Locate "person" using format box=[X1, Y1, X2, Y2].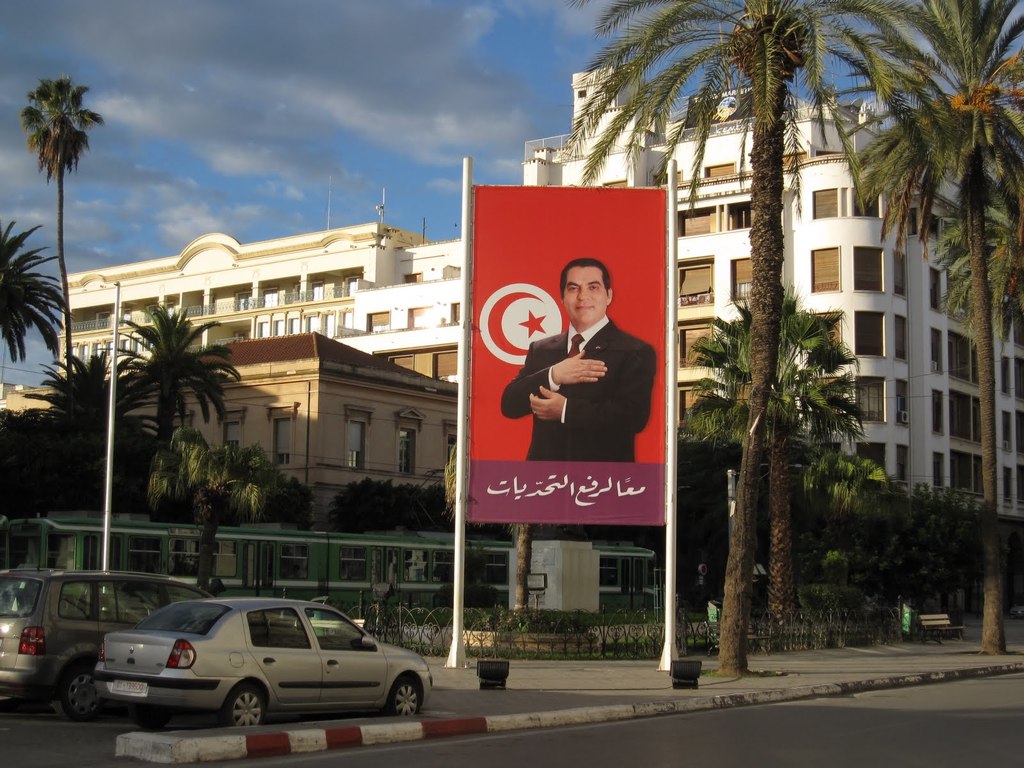
box=[532, 250, 646, 518].
